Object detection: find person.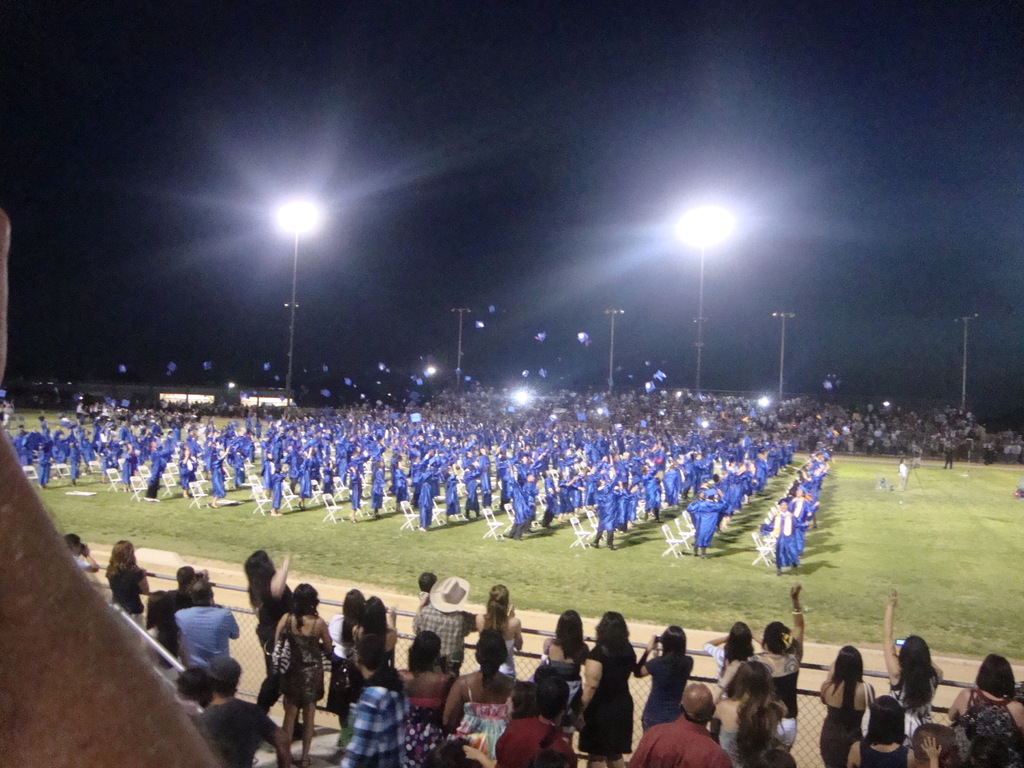
(710, 620, 763, 689).
